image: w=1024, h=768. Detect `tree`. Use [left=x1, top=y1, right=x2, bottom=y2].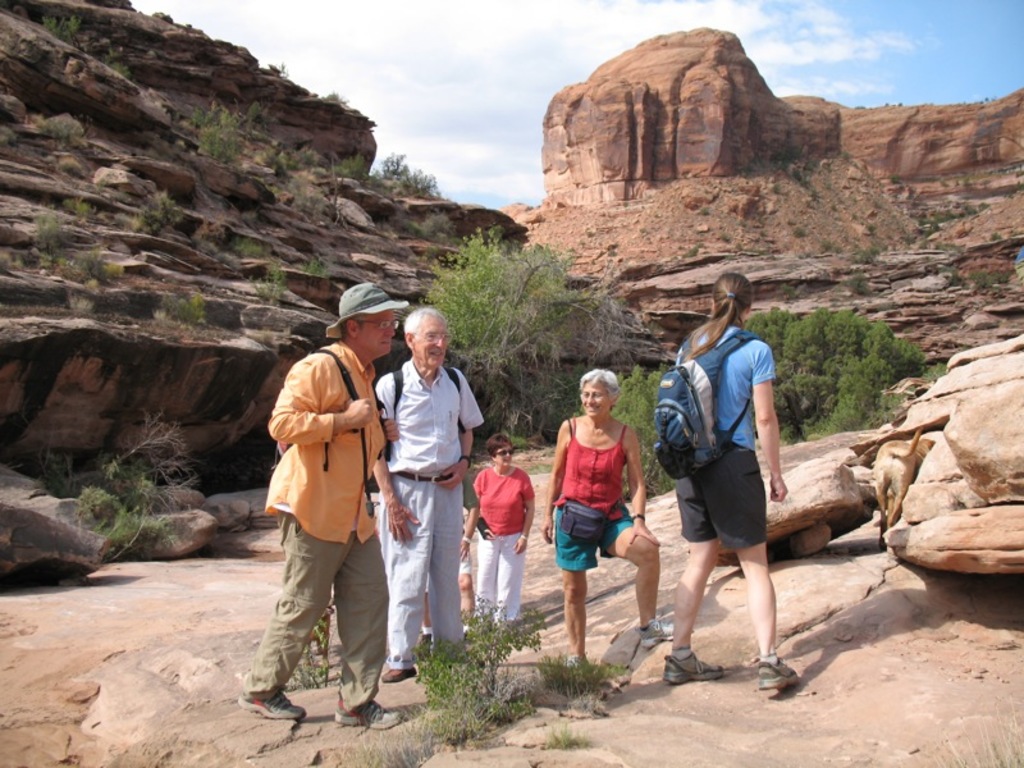
[left=257, top=260, right=296, bottom=301].
